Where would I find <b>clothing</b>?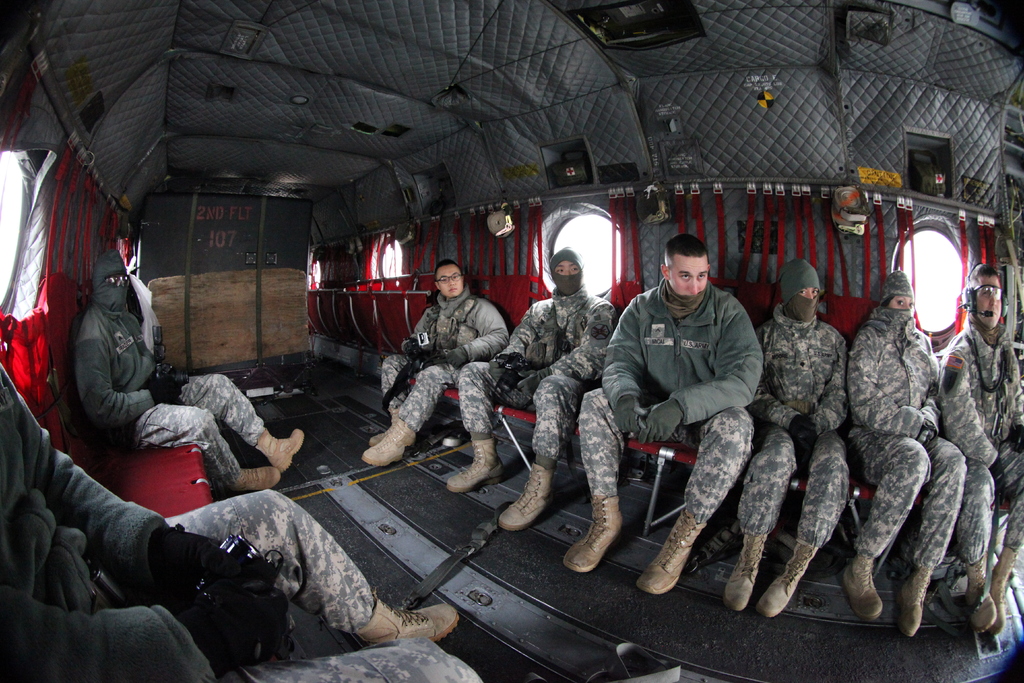
At x1=604 y1=234 x2=778 y2=553.
